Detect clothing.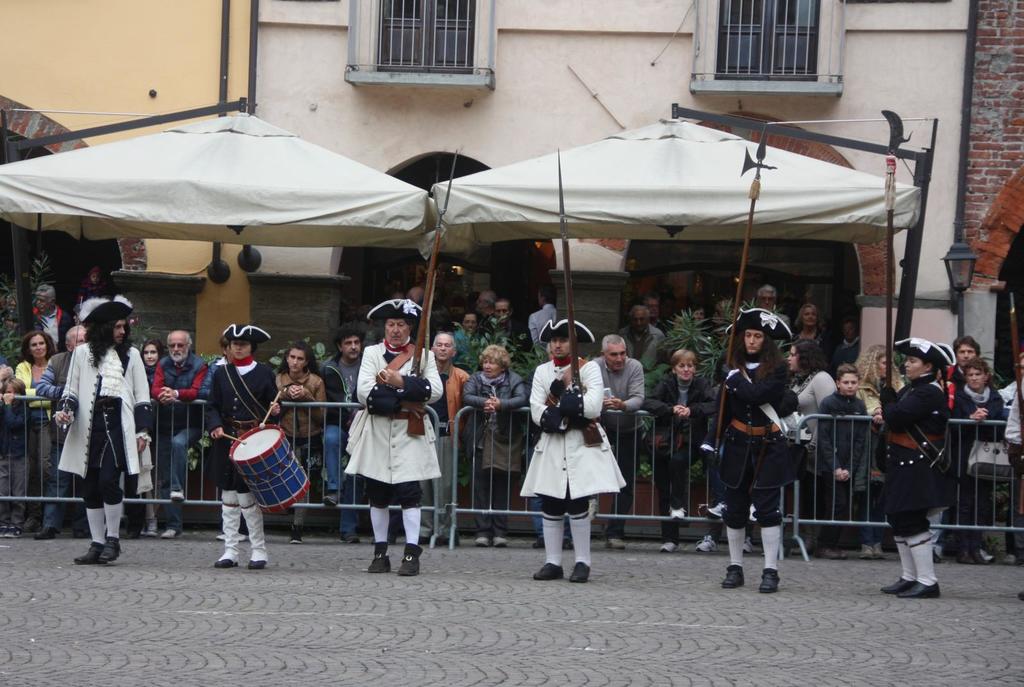
Detected at select_region(456, 374, 531, 525).
